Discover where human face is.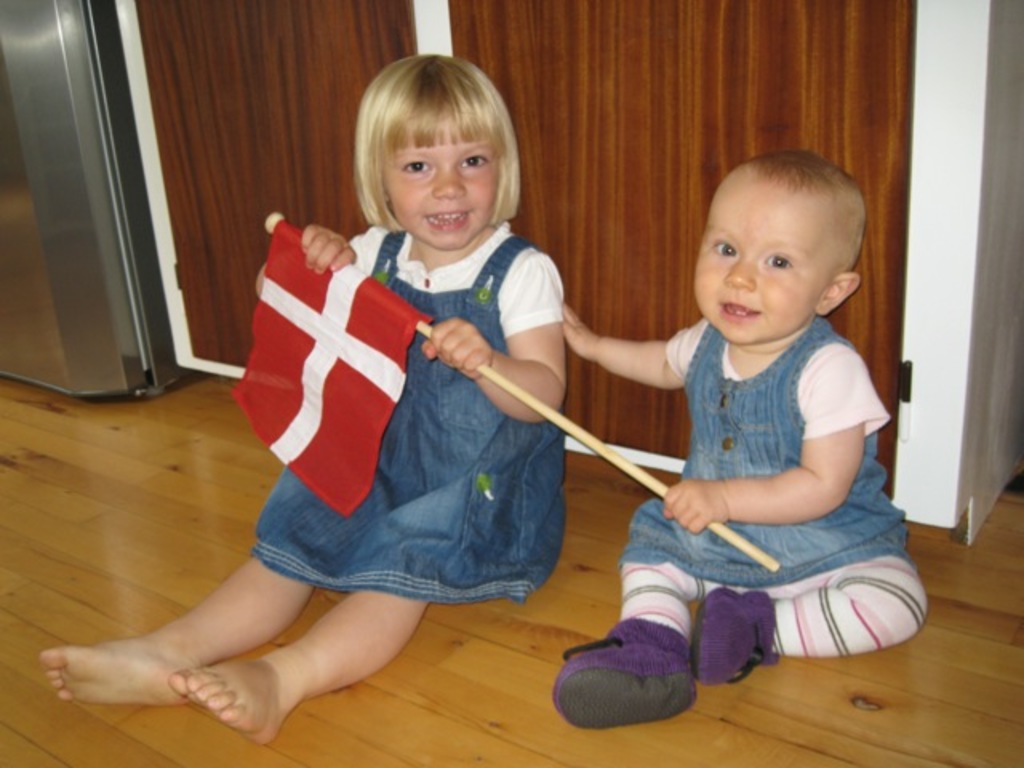
Discovered at 384, 133, 501, 251.
